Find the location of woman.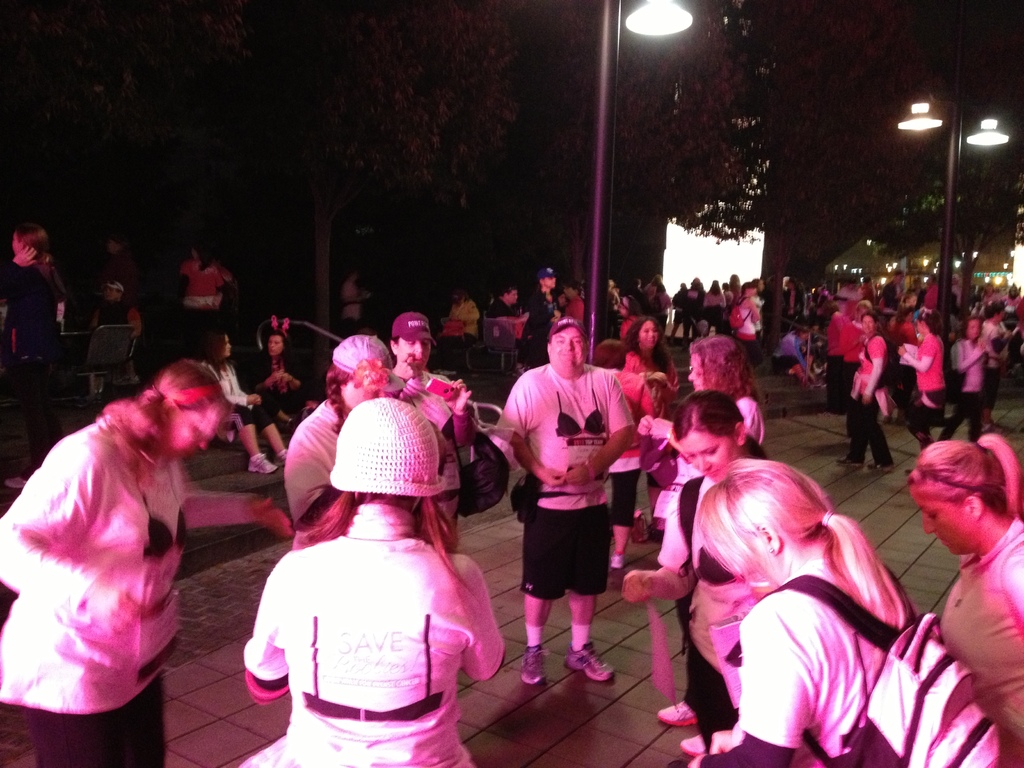
Location: (x1=769, y1=325, x2=815, y2=387).
